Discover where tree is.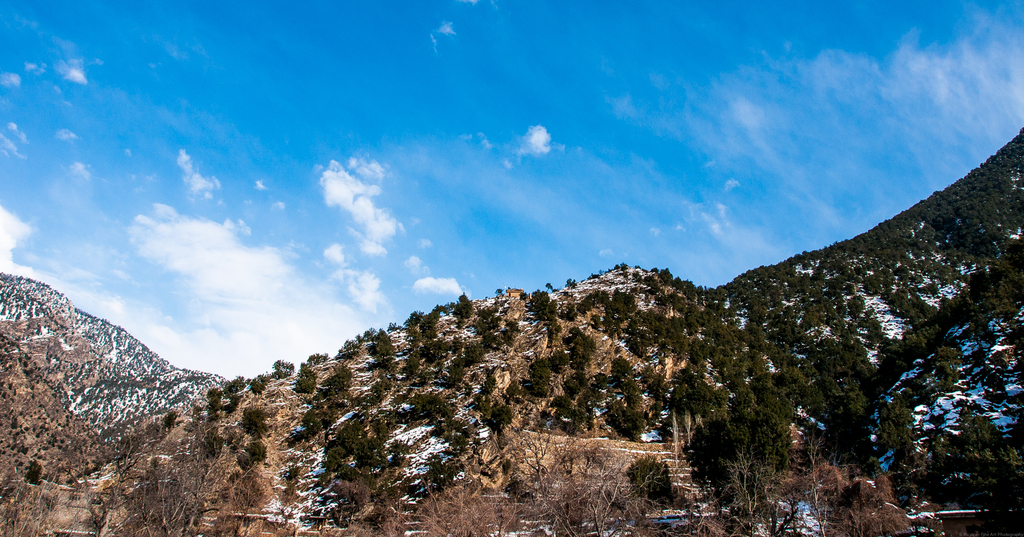
Discovered at locate(383, 510, 399, 536).
